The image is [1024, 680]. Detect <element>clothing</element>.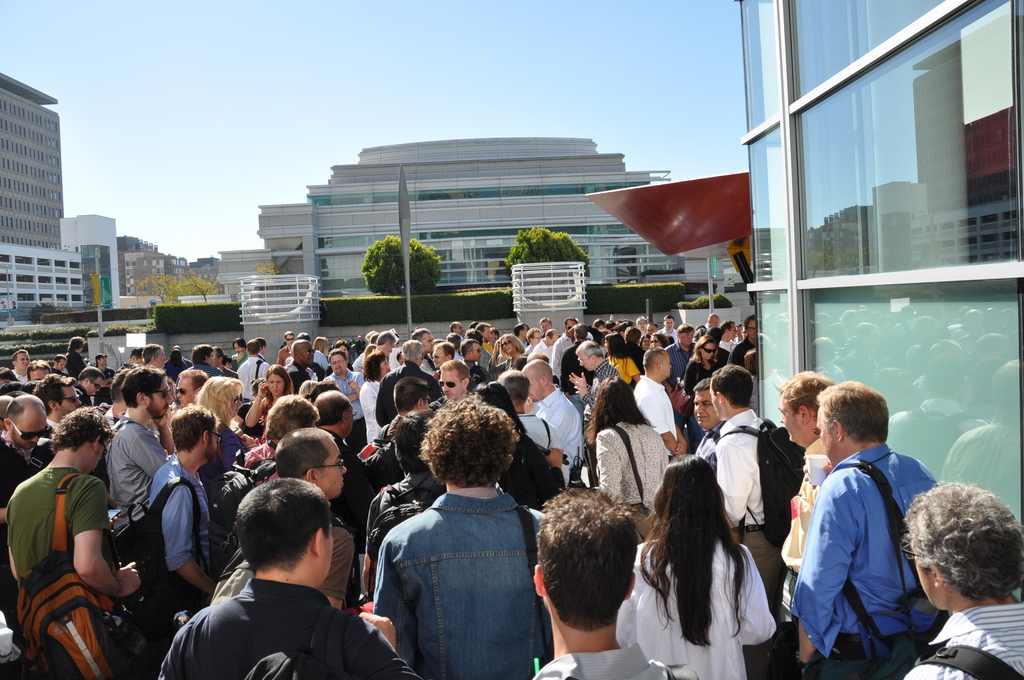
Detection: {"x1": 0, "y1": 435, "x2": 53, "y2": 504}.
